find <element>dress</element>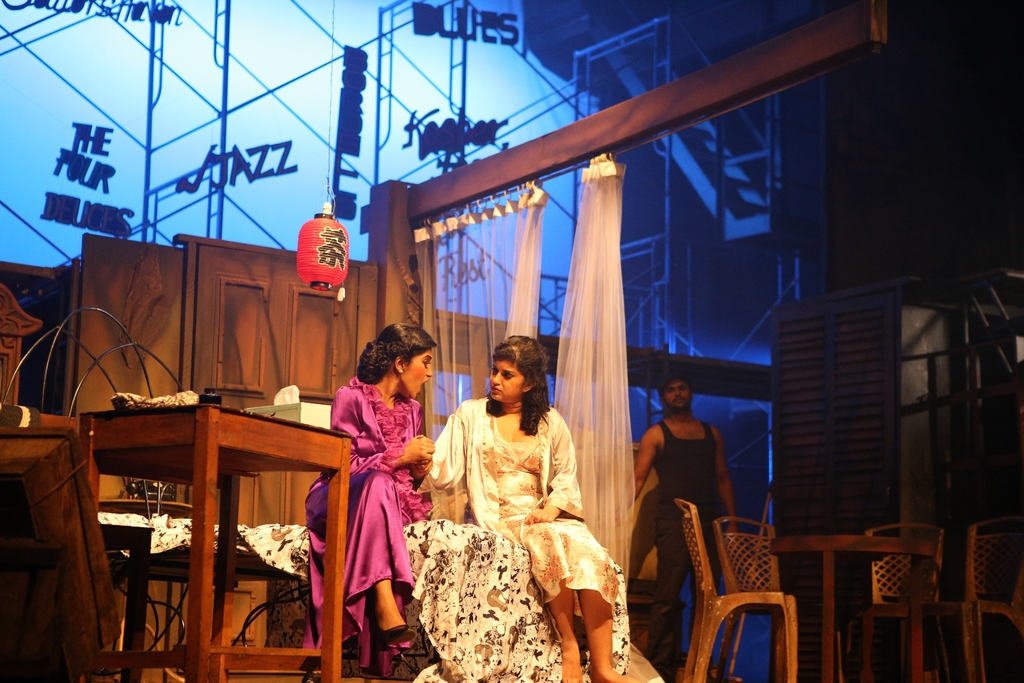
(left=305, top=378, right=434, bottom=682)
